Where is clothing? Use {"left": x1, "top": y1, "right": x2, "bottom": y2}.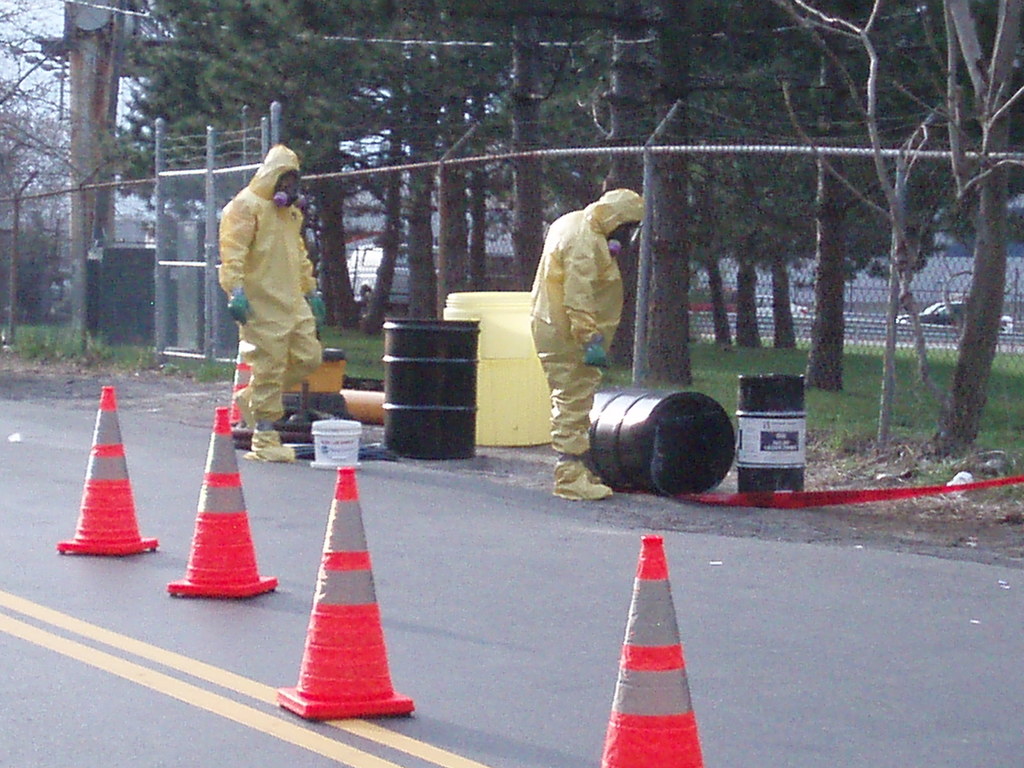
{"left": 212, "top": 134, "right": 326, "bottom": 441}.
